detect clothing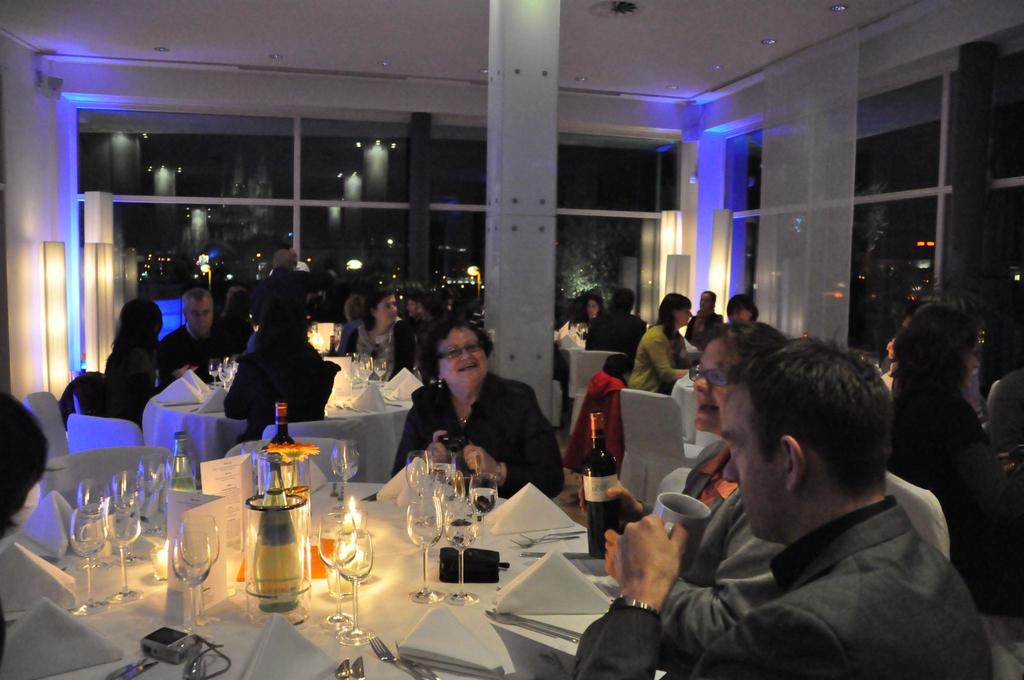
crop(681, 444, 767, 585)
